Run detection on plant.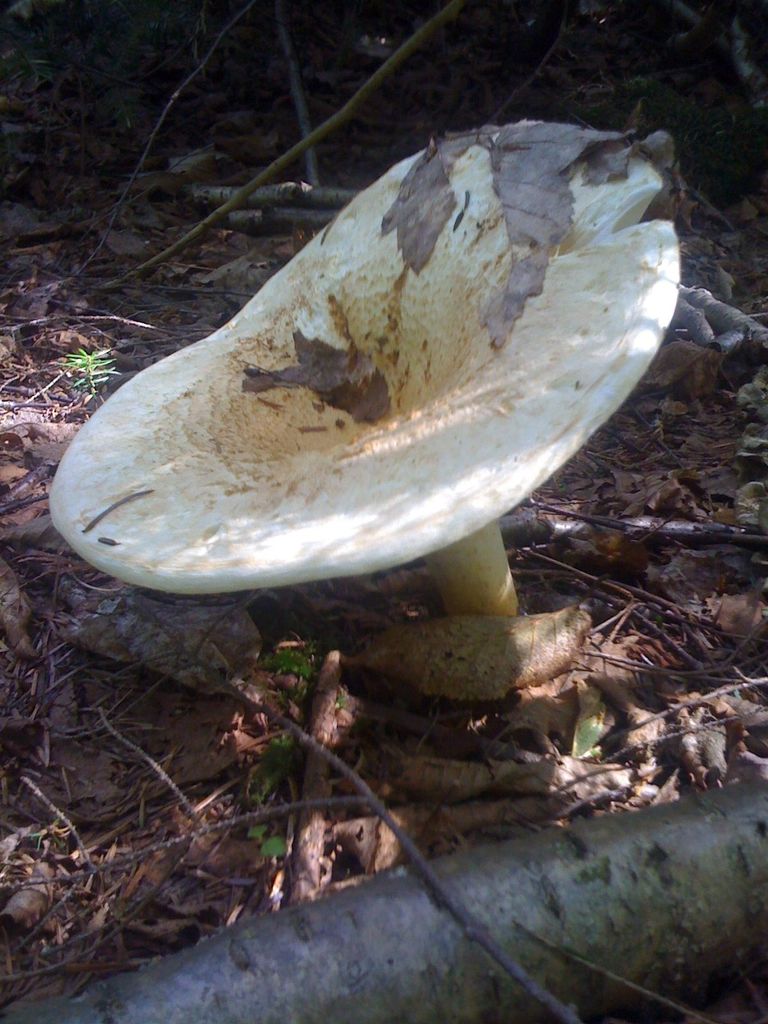
Result: 605:71:737:198.
